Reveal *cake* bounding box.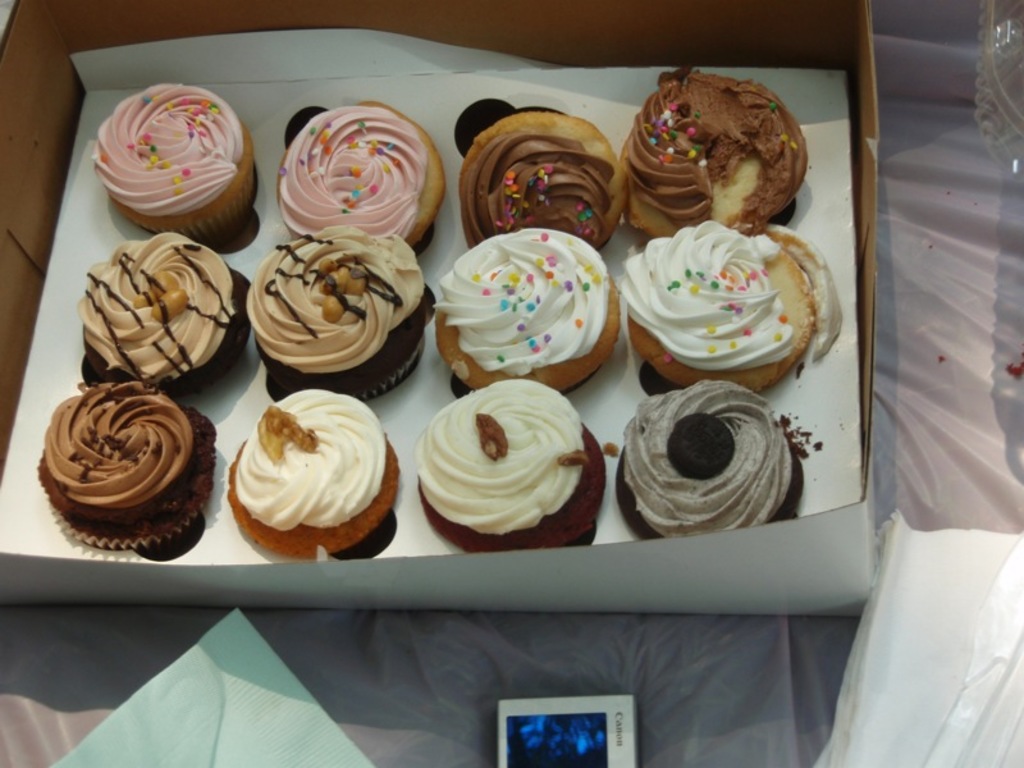
Revealed: [225,378,396,544].
